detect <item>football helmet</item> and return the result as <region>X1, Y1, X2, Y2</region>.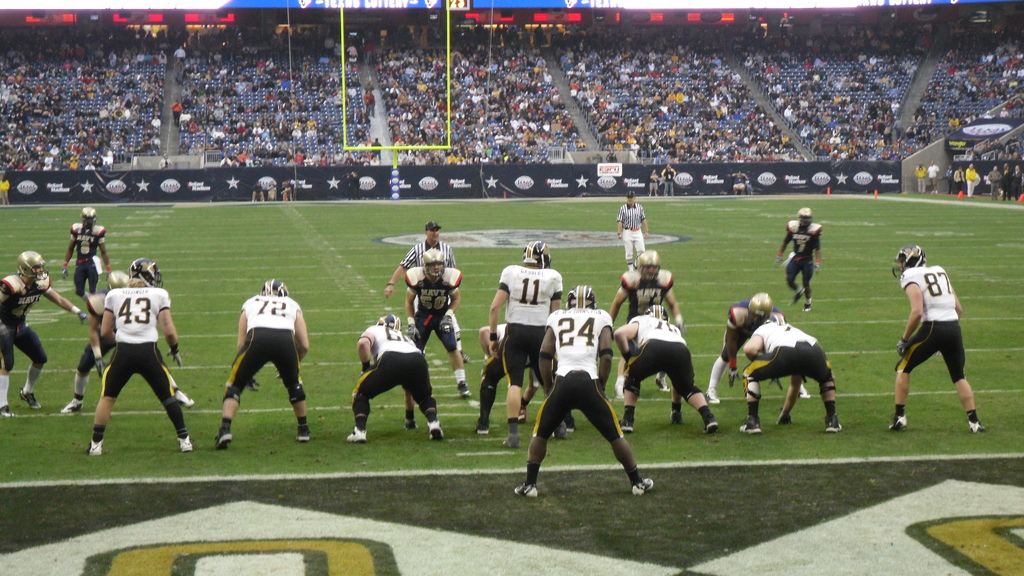
<region>79, 204, 97, 225</region>.
